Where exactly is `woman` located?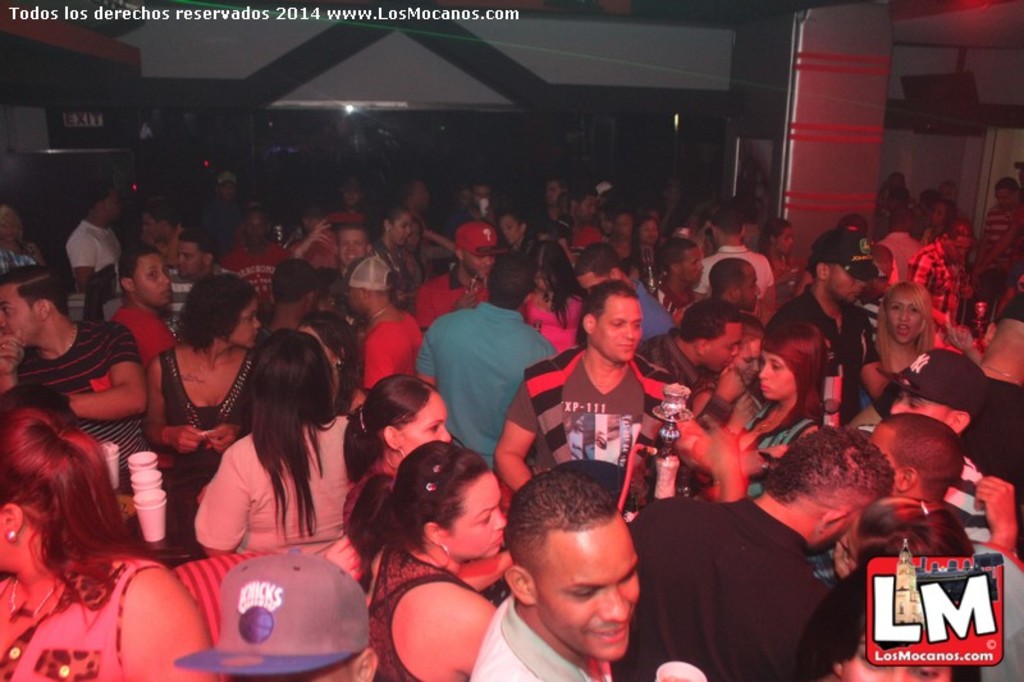
Its bounding box is pyautogui.locateOnScreen(138, 269, 262, 512).
